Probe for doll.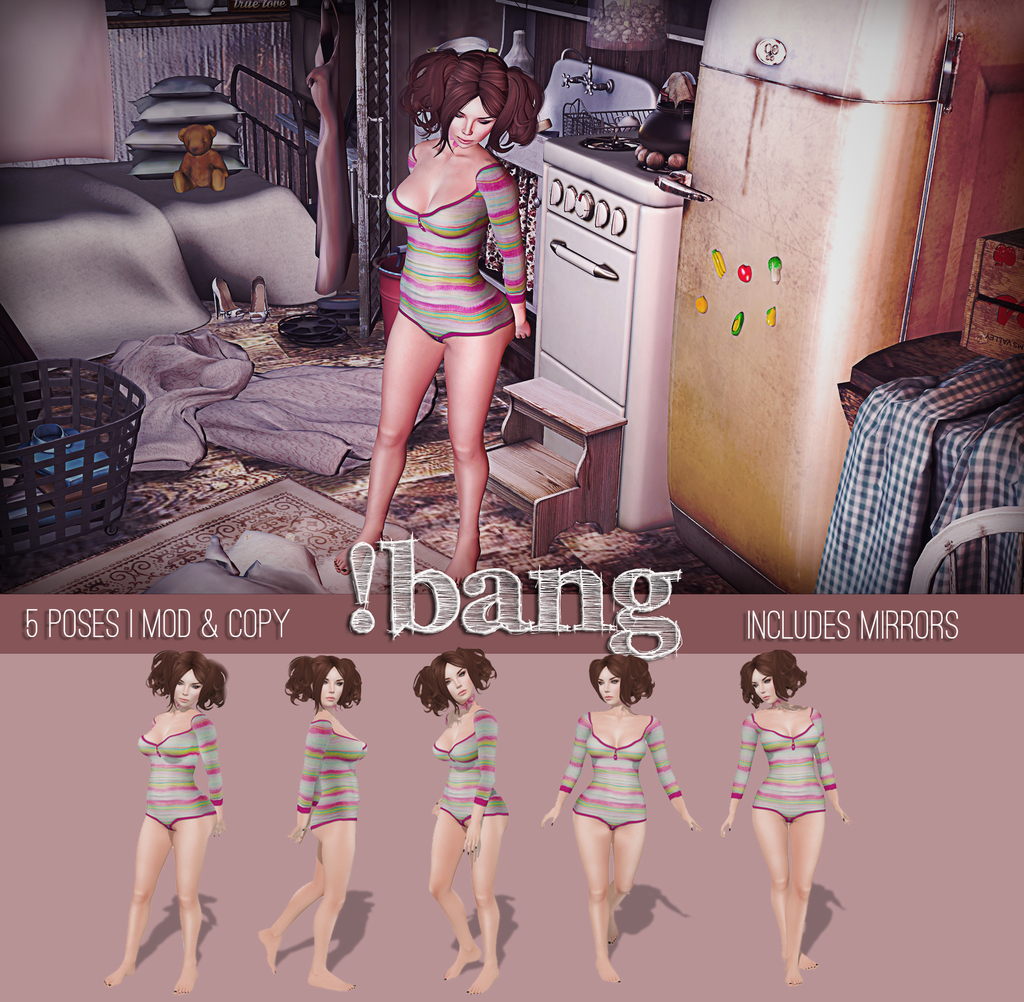
Probe result: box=[544, 658, 707, 992].
